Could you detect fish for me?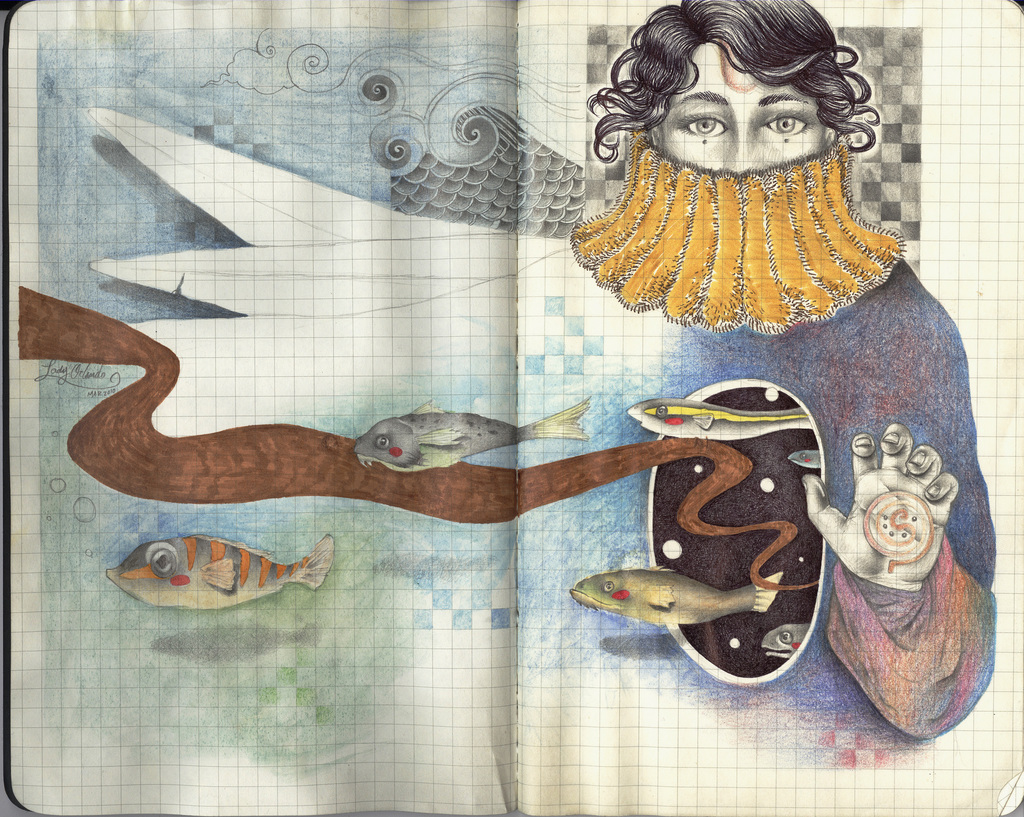
Detection result: l=350, t=390, r=589, b=487.
